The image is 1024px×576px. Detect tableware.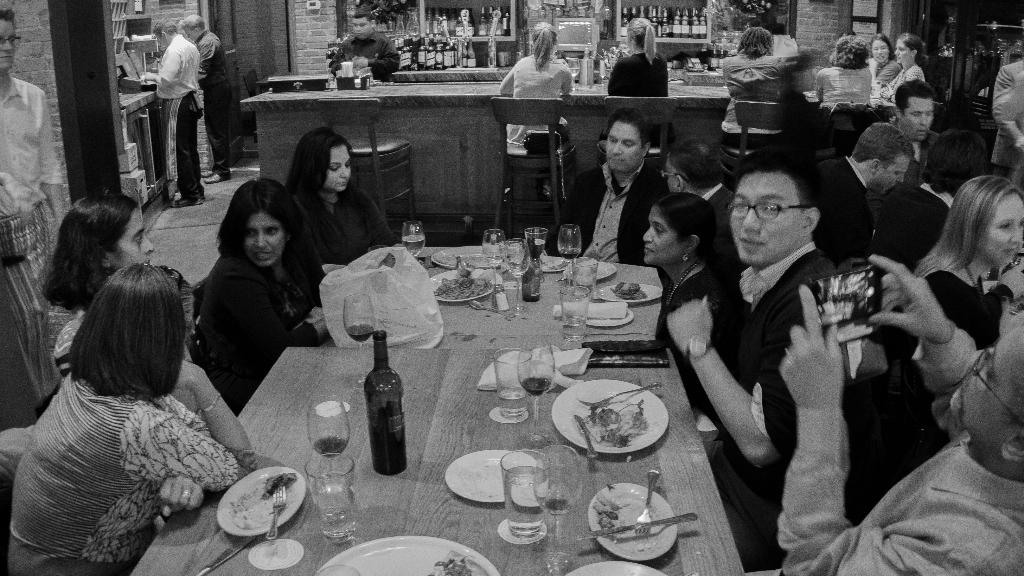
Detection: [x1=431, y1=244, x2=500, y2=270].
